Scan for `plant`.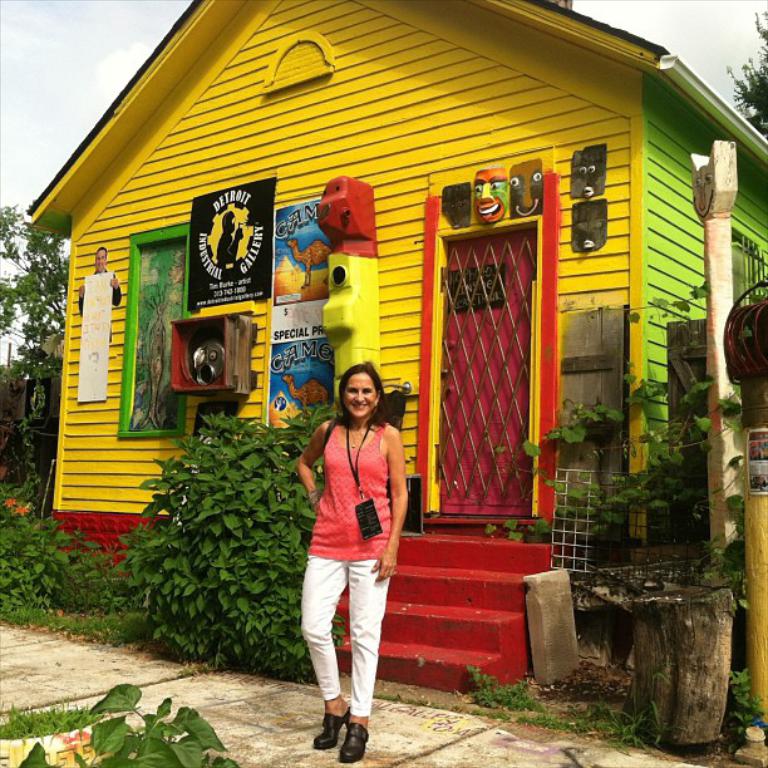
Scan result: [724, 670, 767, 755].
